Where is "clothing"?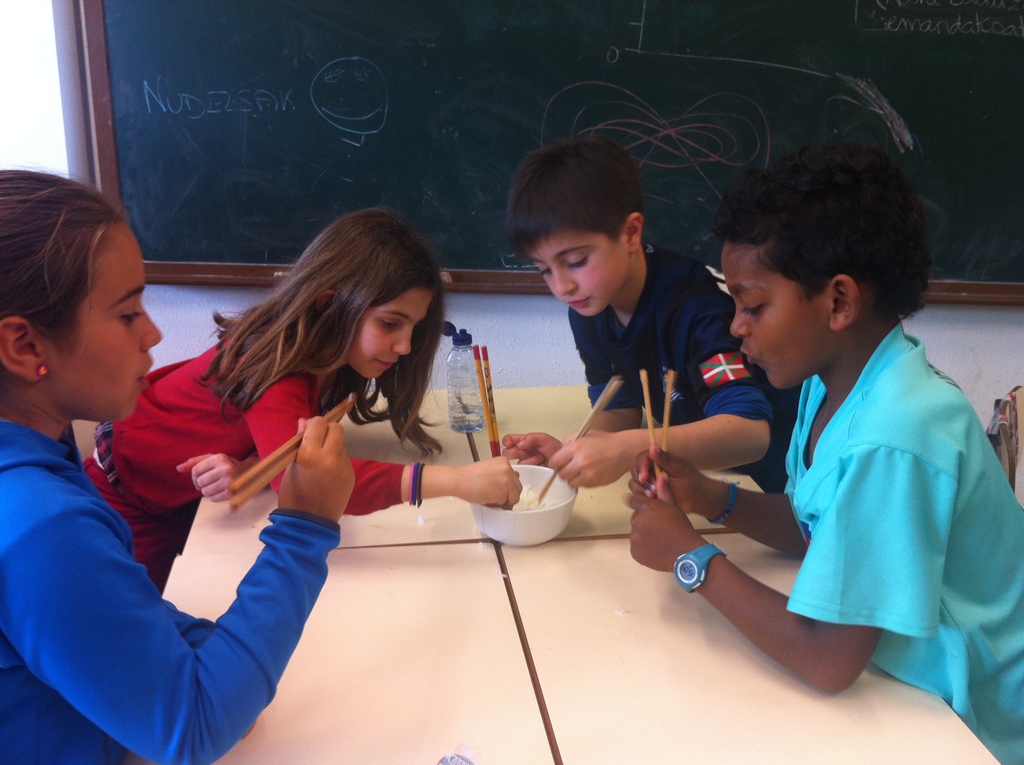
bbox(84, 332, 406, 592).
